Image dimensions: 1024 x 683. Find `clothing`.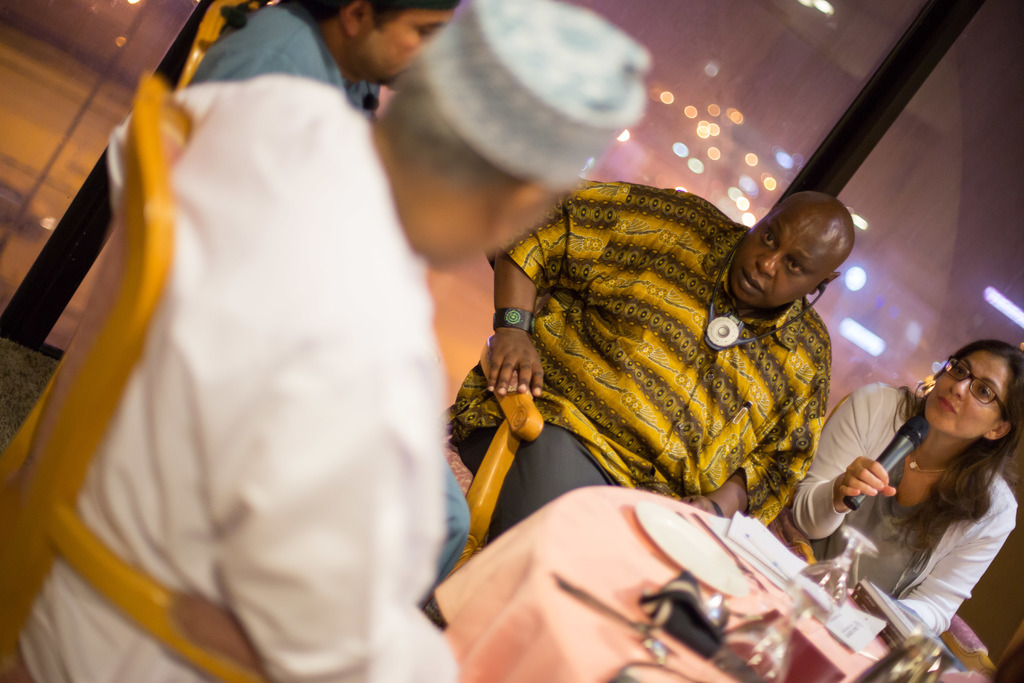
detection(477, 188, 884, 528).
